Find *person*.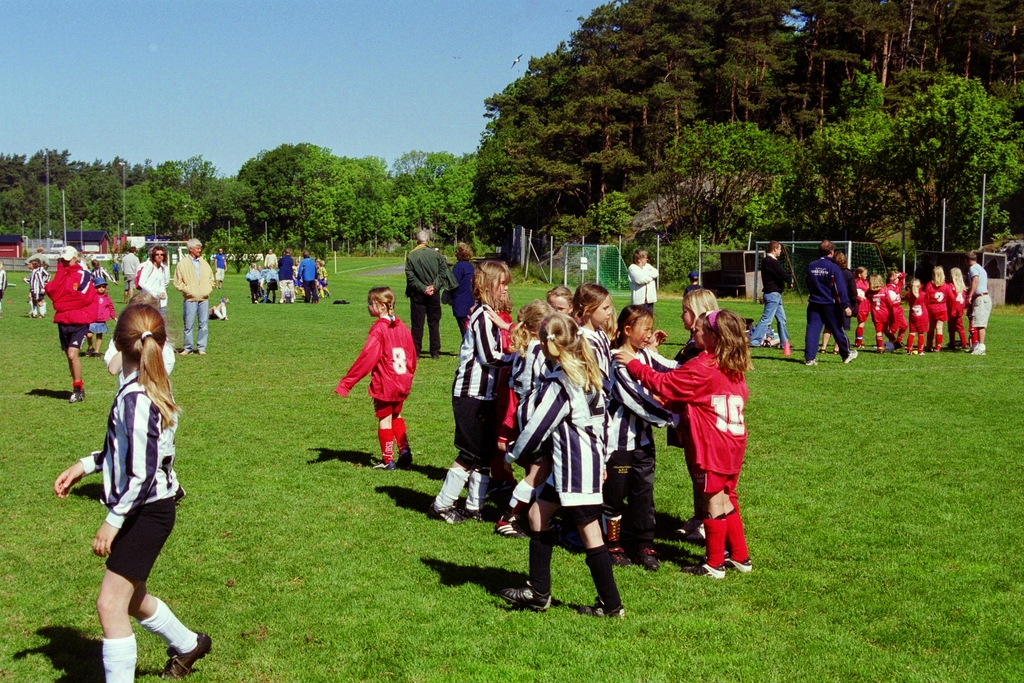
box(242, 256, 271, 297).
